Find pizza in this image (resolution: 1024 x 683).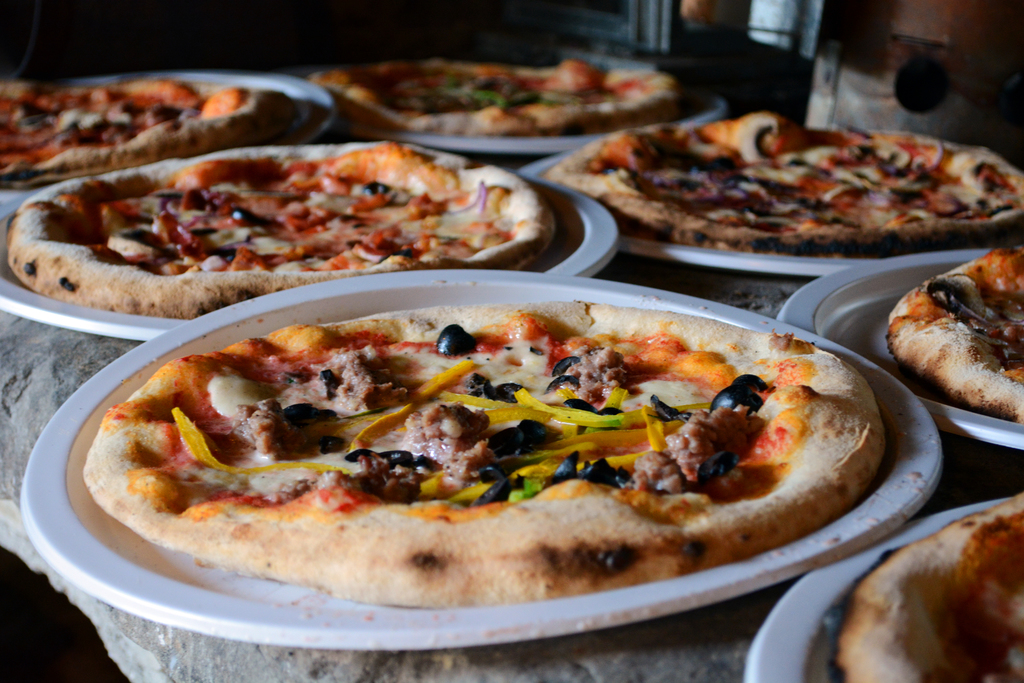
[538,113,1023,258].
